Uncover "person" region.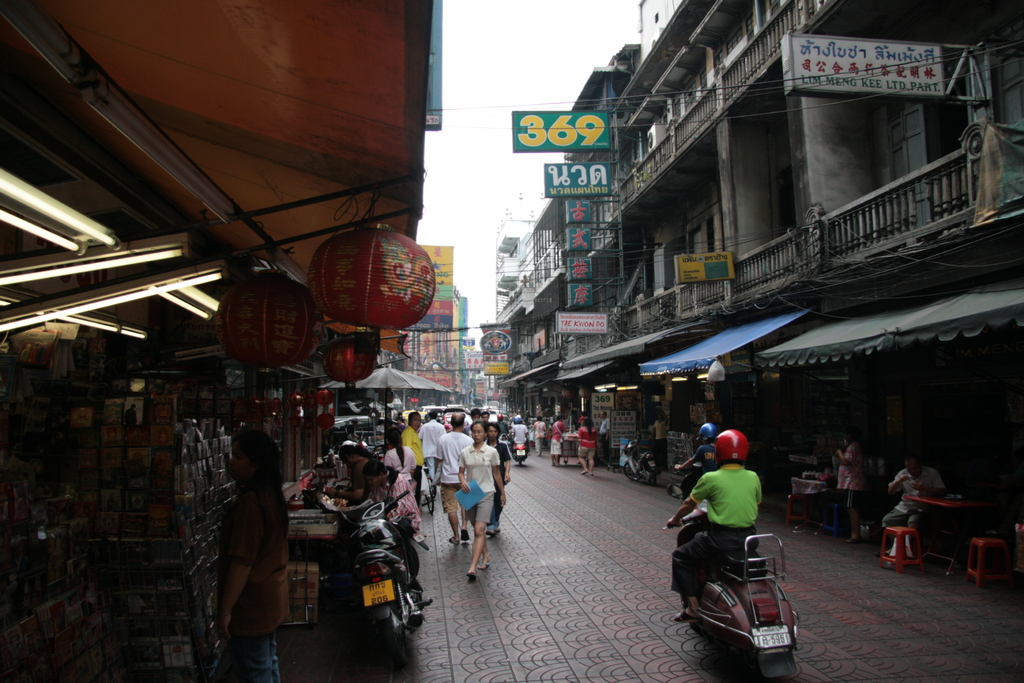
Uncovered: [675,413,724,491].
